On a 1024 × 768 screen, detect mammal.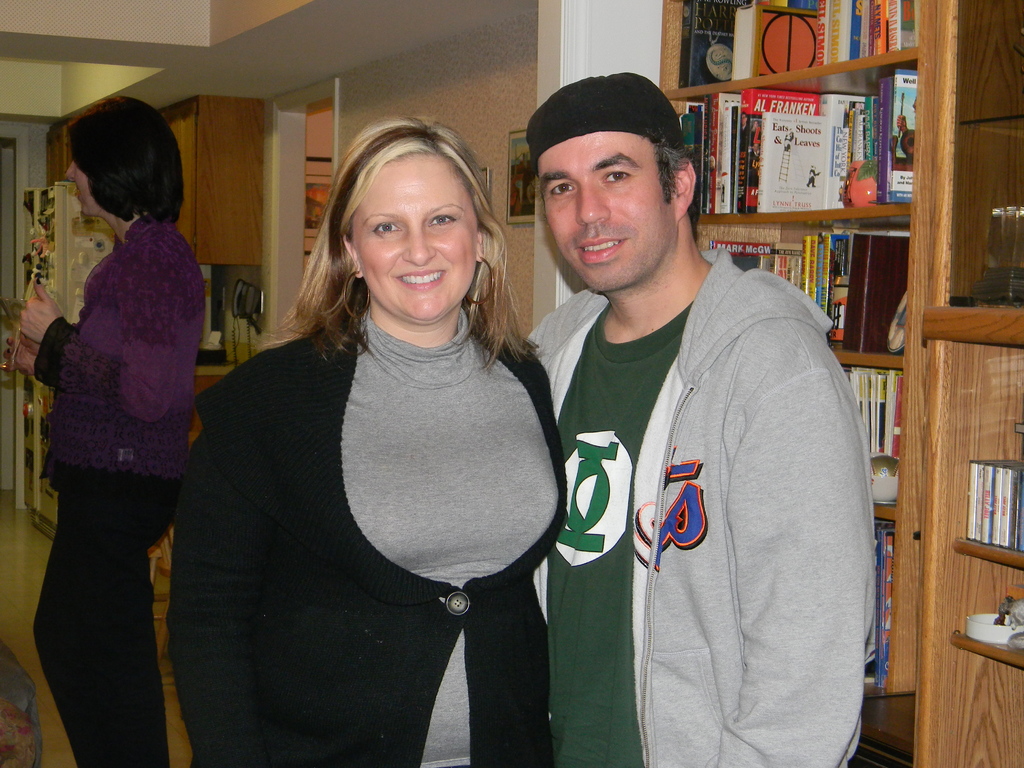
(x1=5, y1=99, x2=208, y2=767).
